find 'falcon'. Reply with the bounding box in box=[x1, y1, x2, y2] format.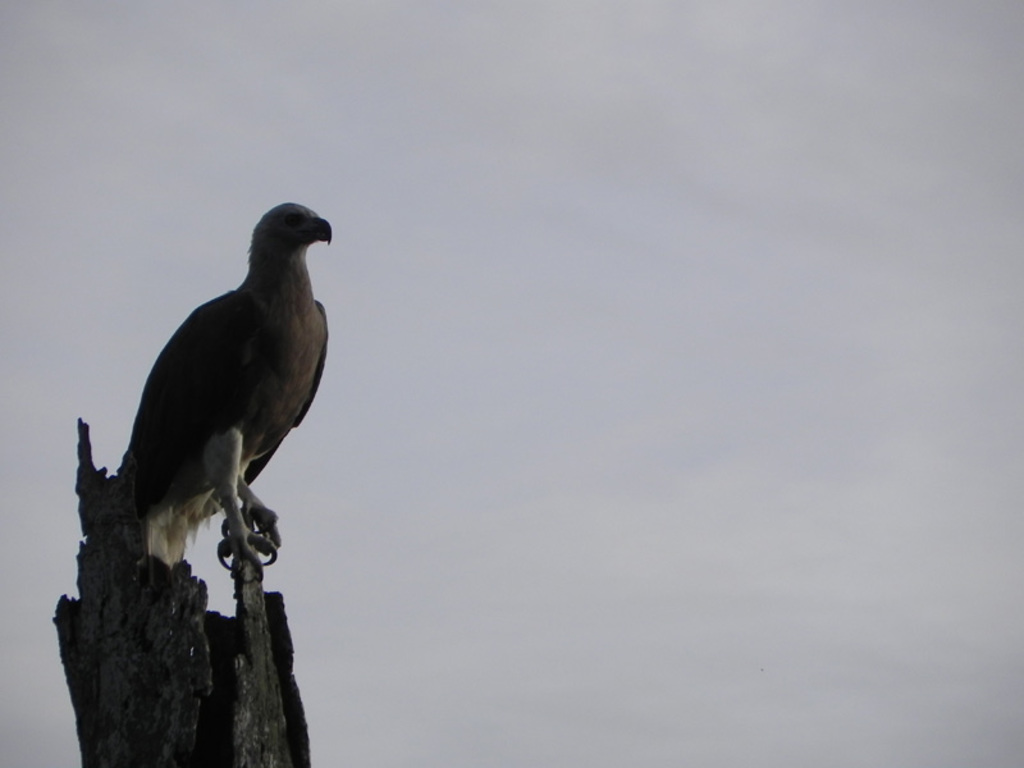
box=[114, 200, 338, 590].
